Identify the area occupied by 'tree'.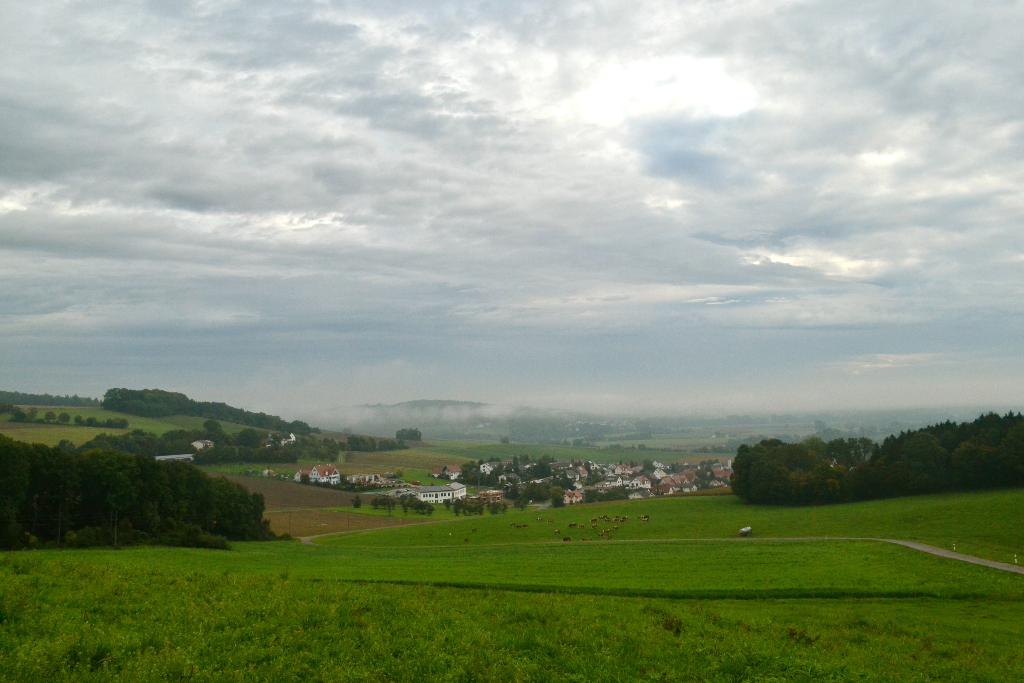
Area: Rect(817, 421, 824, 431).
